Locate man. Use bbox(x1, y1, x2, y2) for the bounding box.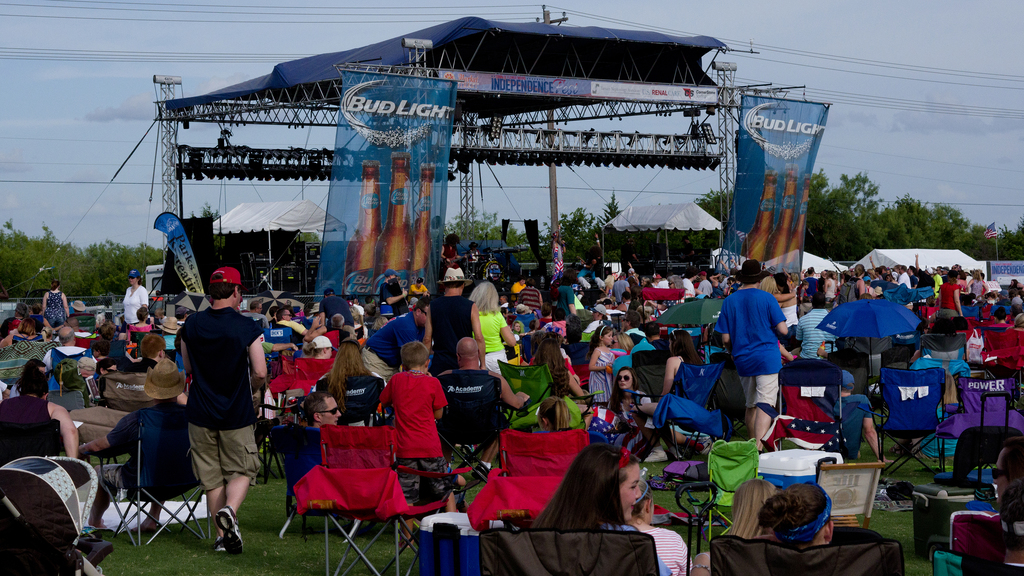
bbox(360, 298, 436, 384).
